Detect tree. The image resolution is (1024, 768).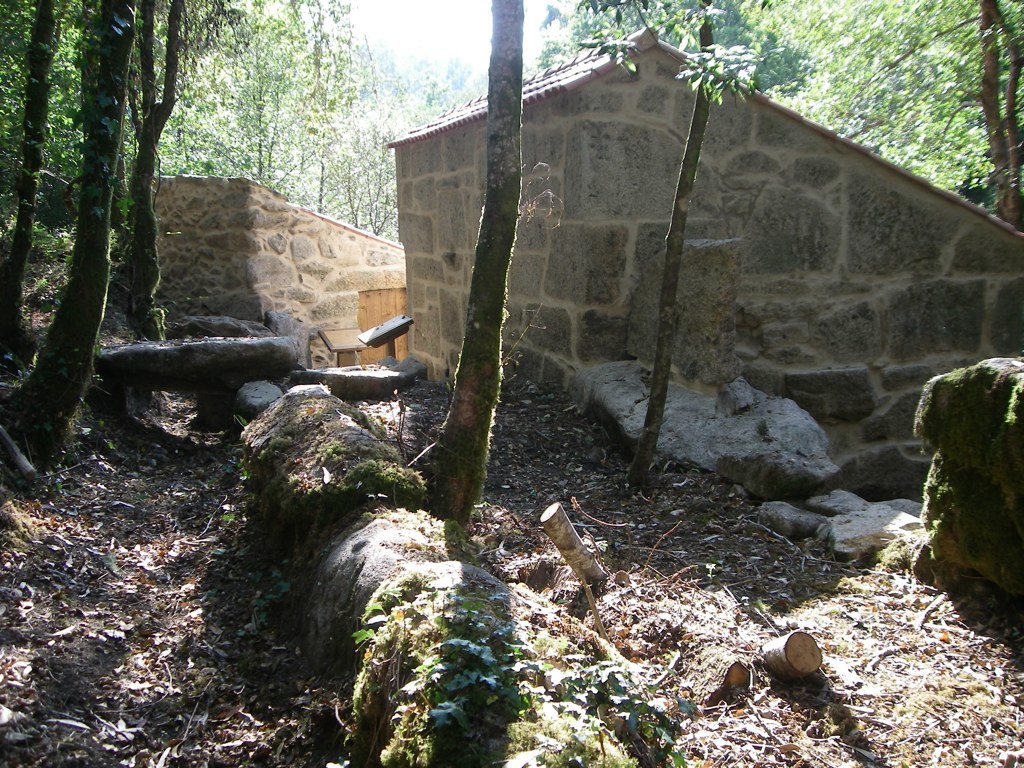
423/0/541/519.
